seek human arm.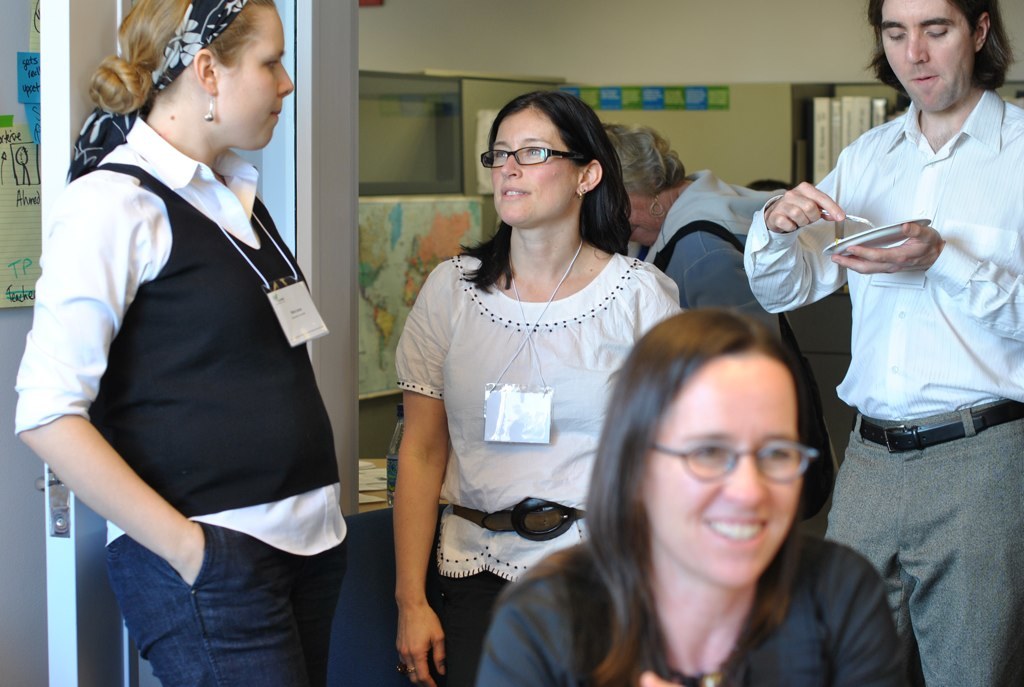
826,550,948,686.
